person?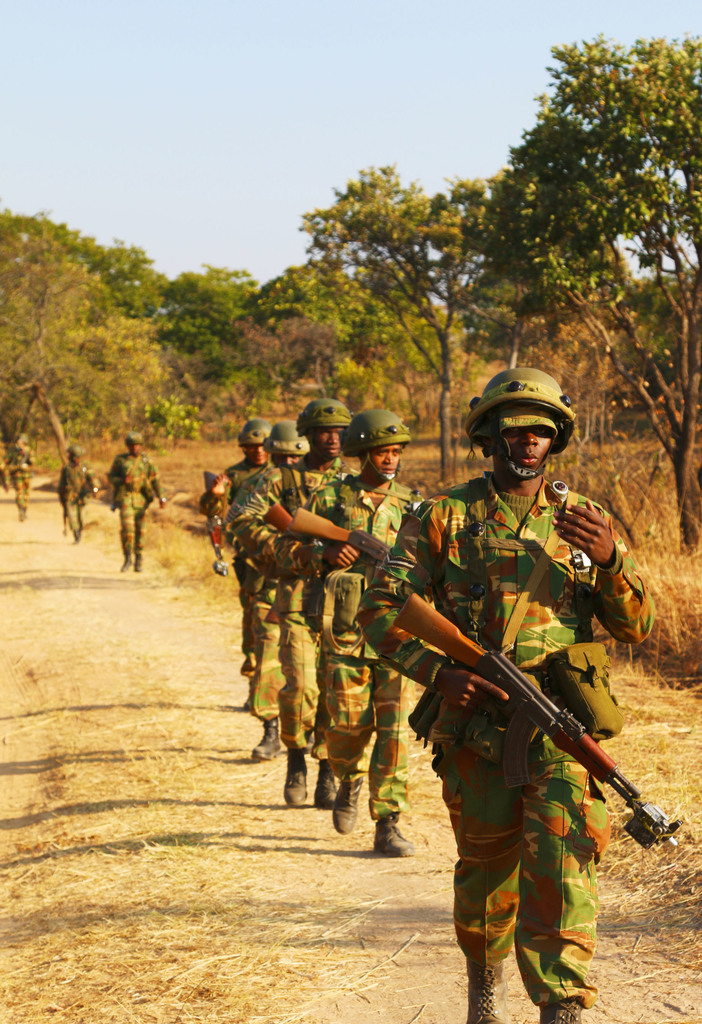
229,396,354,805
